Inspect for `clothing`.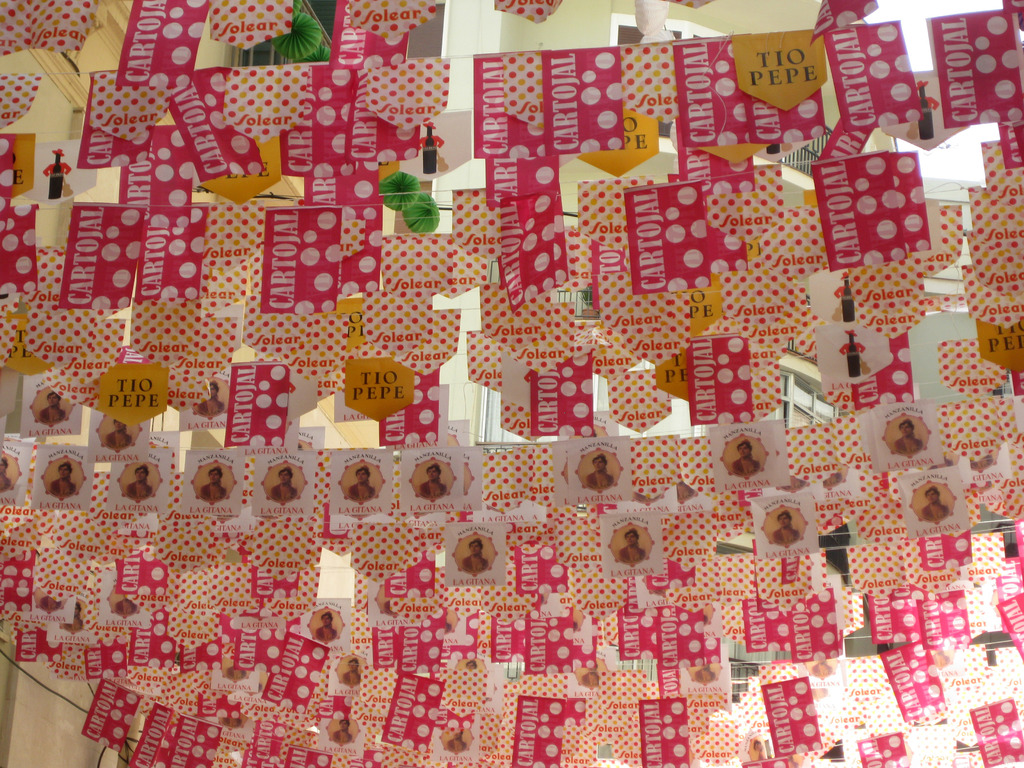
Inspection: rect(892, 440, 929, 457).
